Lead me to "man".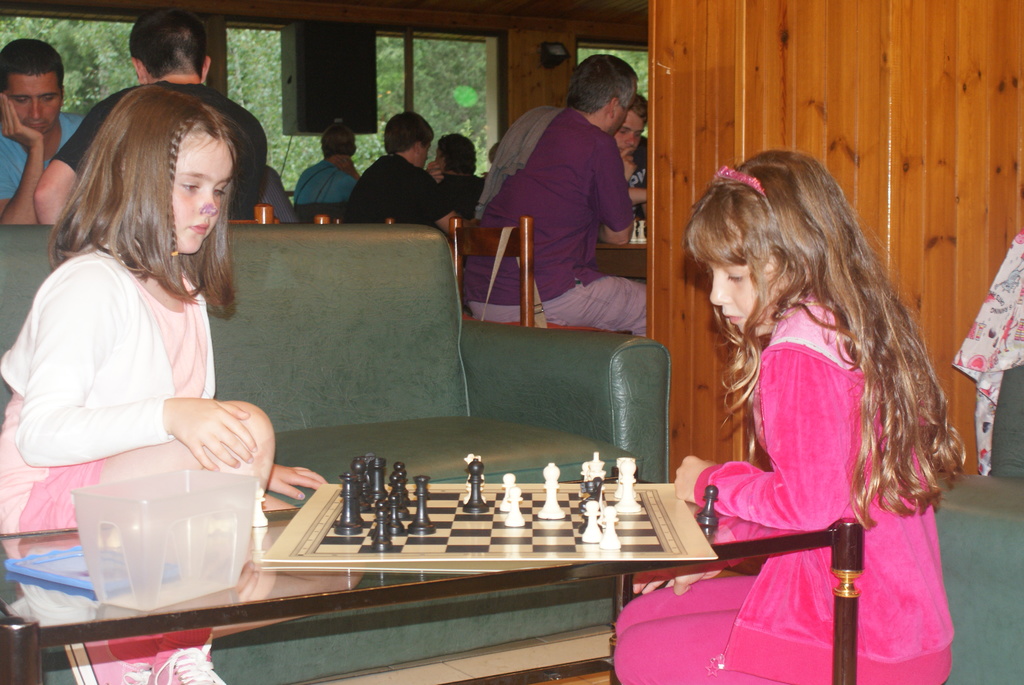
Lead to {"left": 609, "top": 86, "right": 660, "bottom": 215}.
